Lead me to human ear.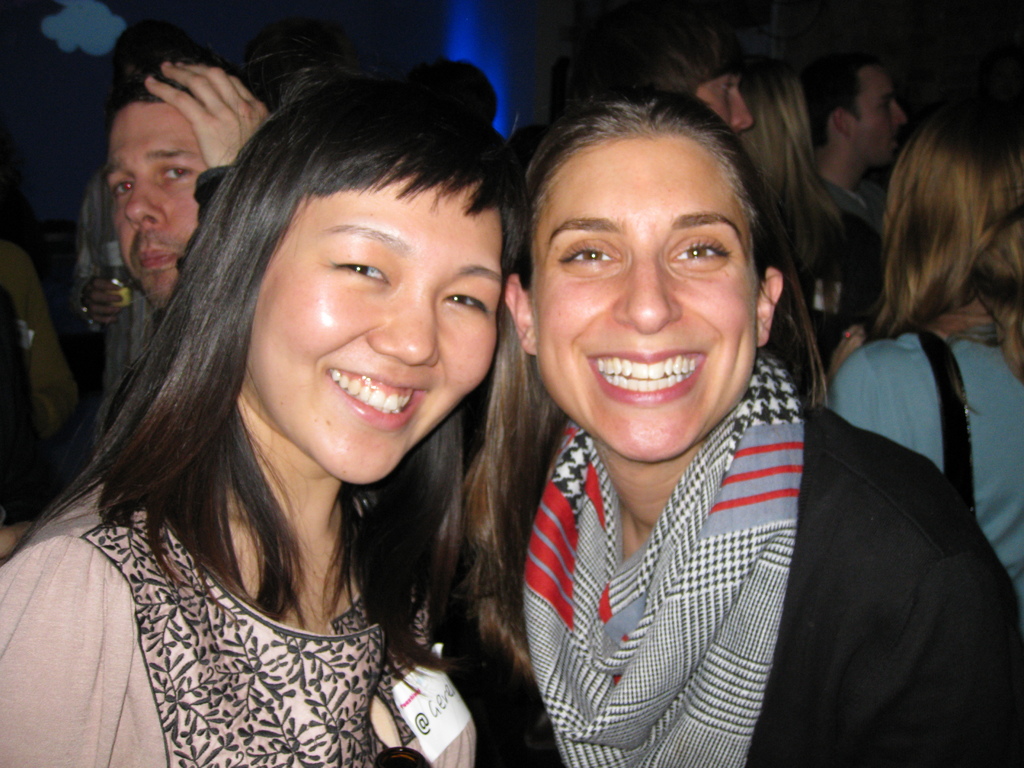
Lead to 833, 108, 847, 135.
